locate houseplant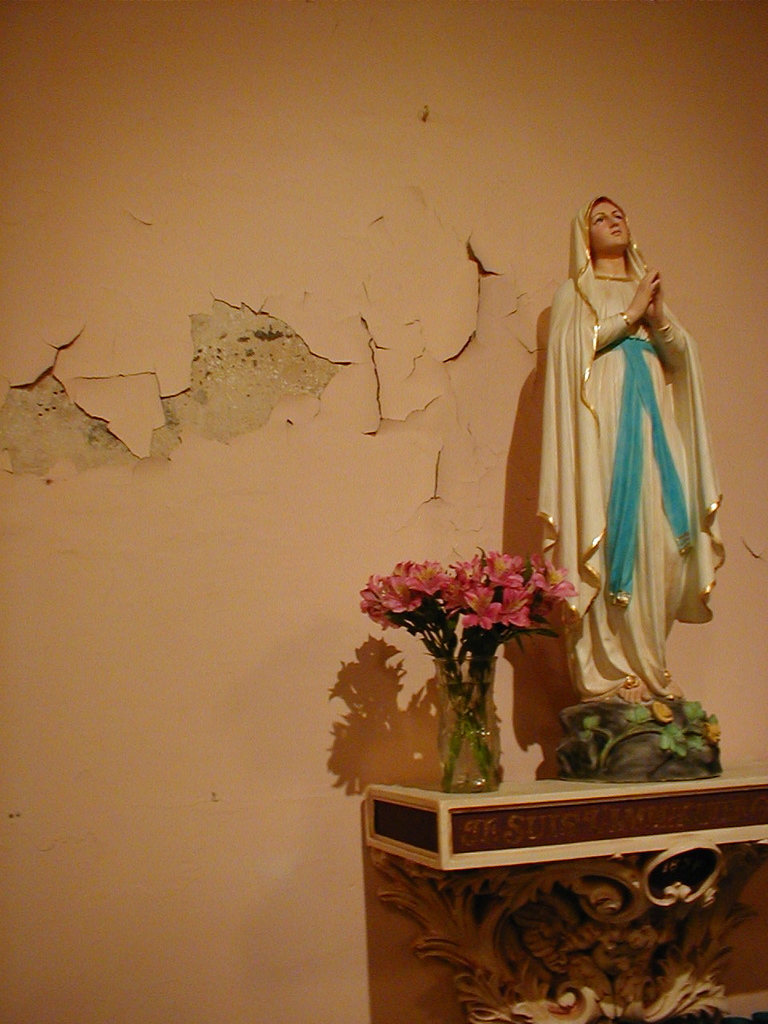
locate(358, 542, 582, 786)
